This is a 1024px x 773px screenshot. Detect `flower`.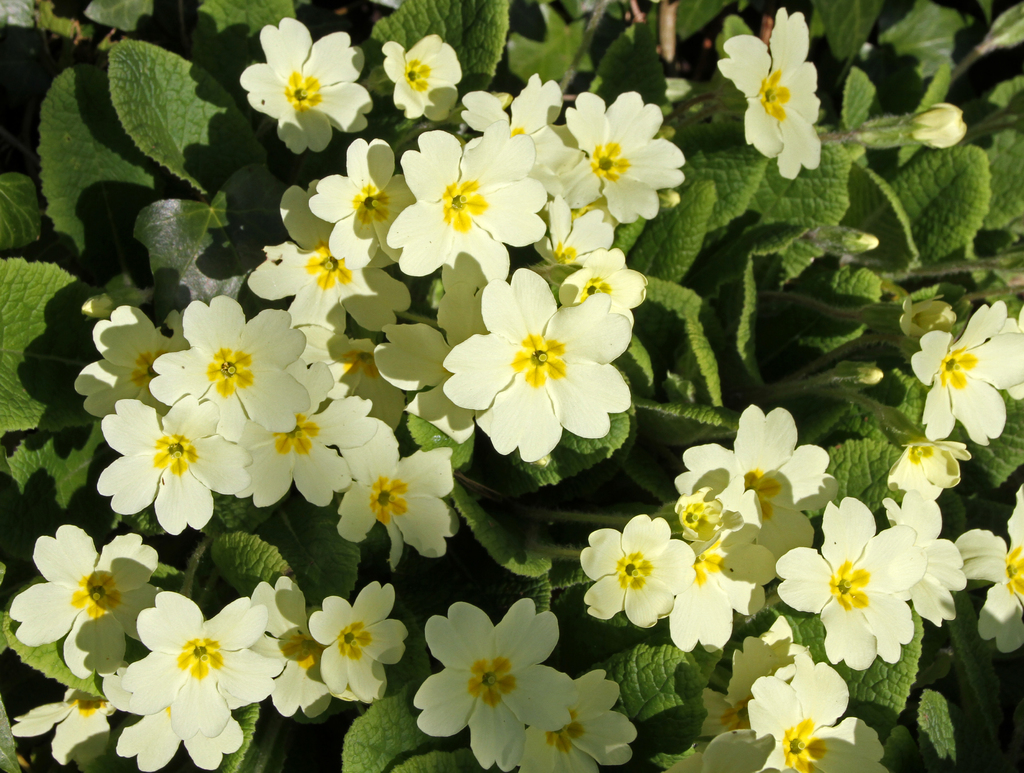
{"left": 241, "top": 19, "right": 374, "bottom": 163}.
